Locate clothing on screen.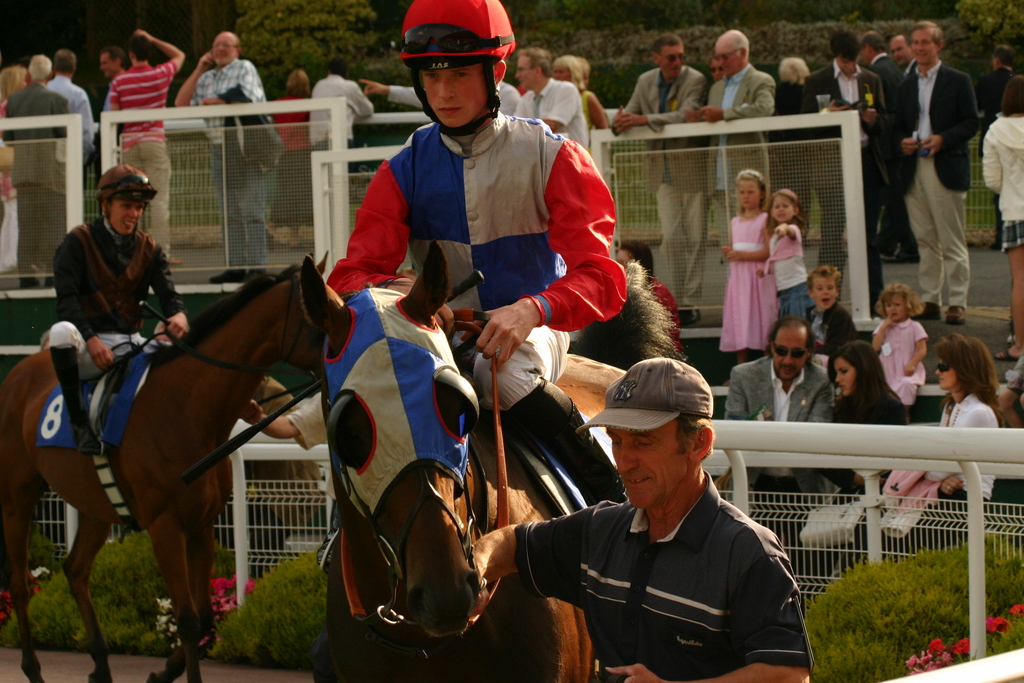
On screen at crop(806, 55, 894, 308).
